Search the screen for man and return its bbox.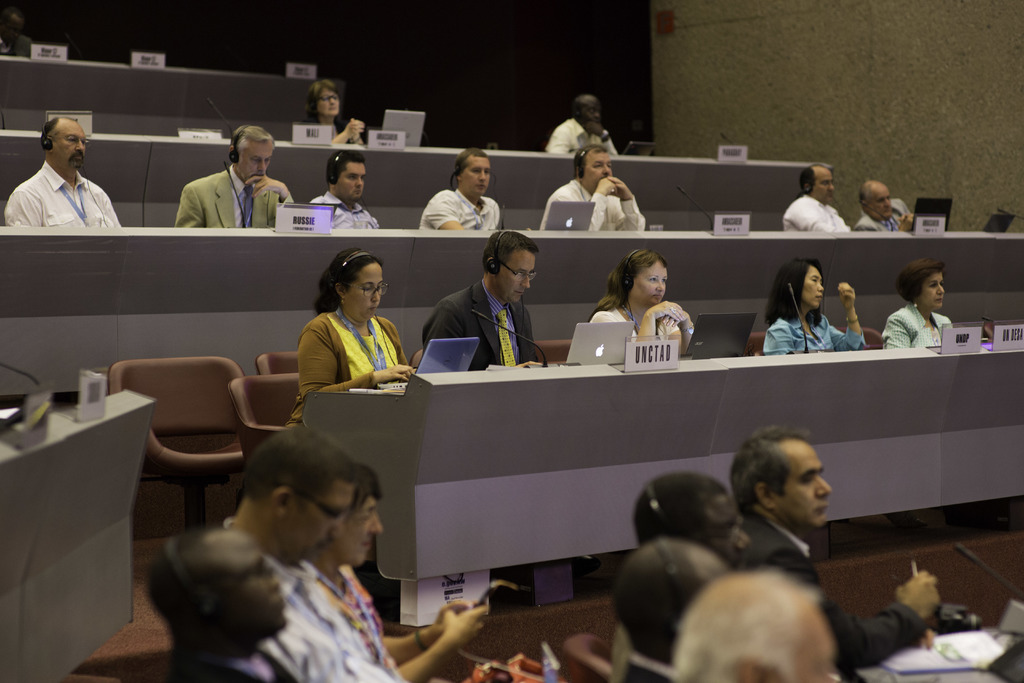
Found: region(856, 177, 915, 227).
